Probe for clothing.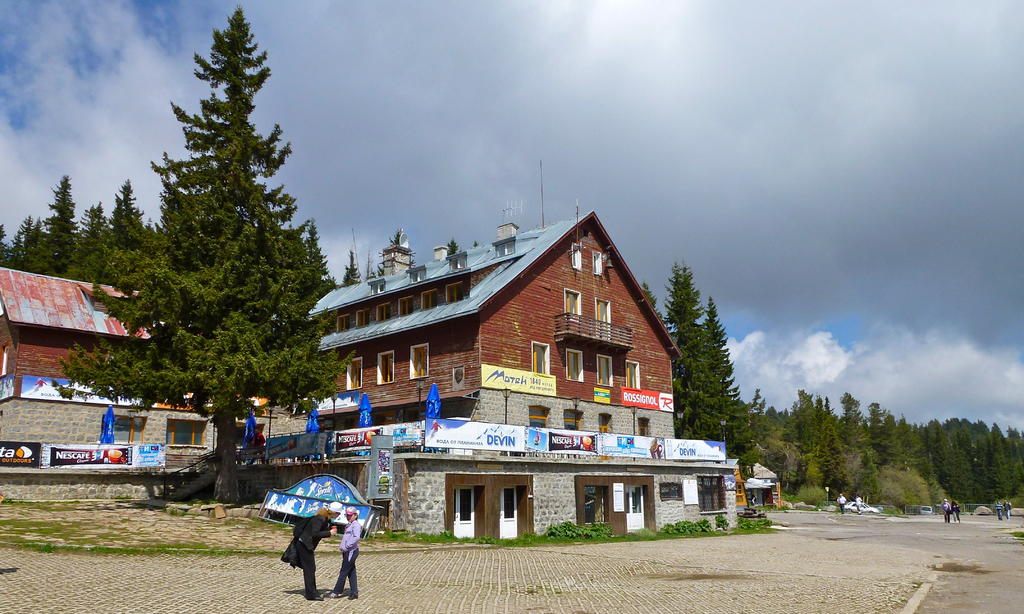
Probe result: crop(853, 495, 867, 510).
